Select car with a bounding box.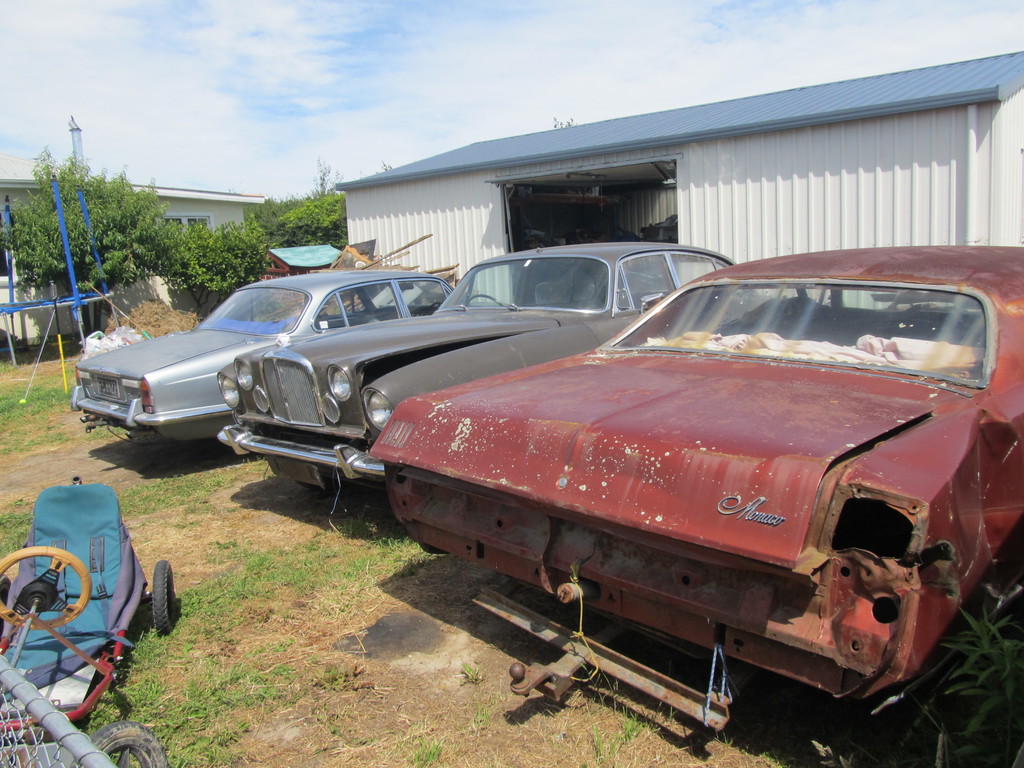
211, 245, 742, 522.
